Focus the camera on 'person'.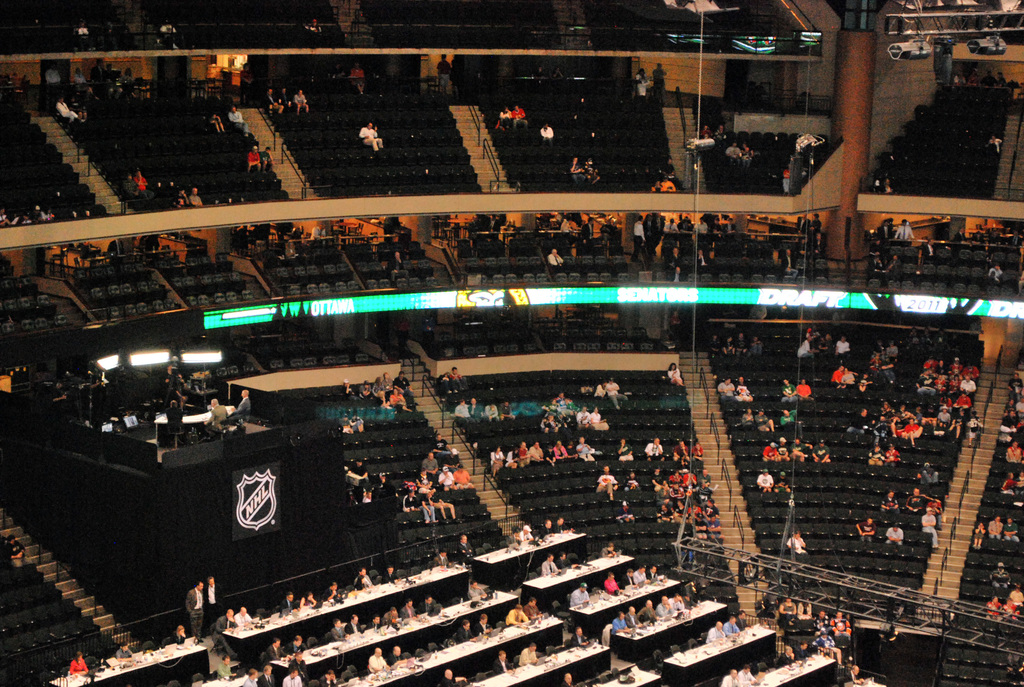
Focus region: x1=278 y1=588 x2=293 y2=611.
